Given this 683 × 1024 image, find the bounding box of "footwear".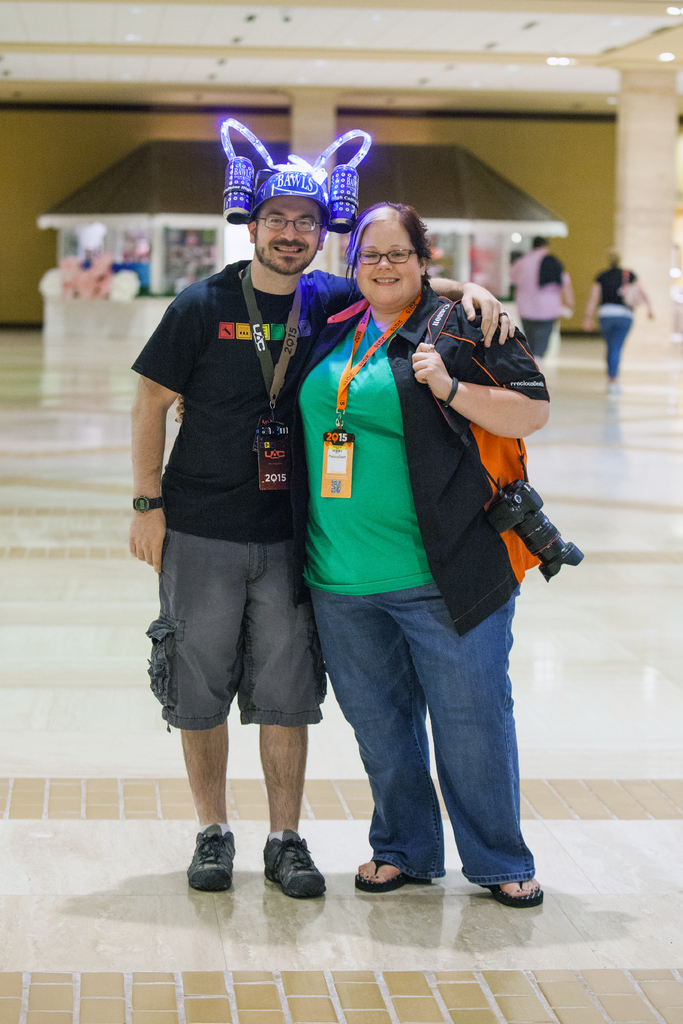
bbox=(348, 855, 434, 892).
